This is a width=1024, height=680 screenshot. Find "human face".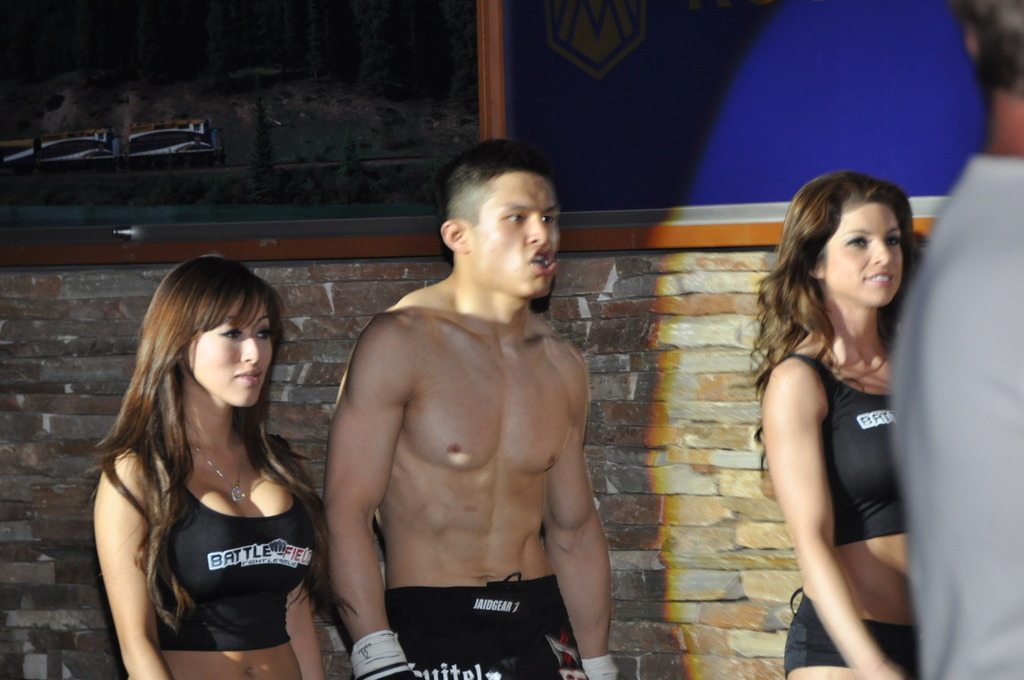
Bounding box: 828,198,908,310.
